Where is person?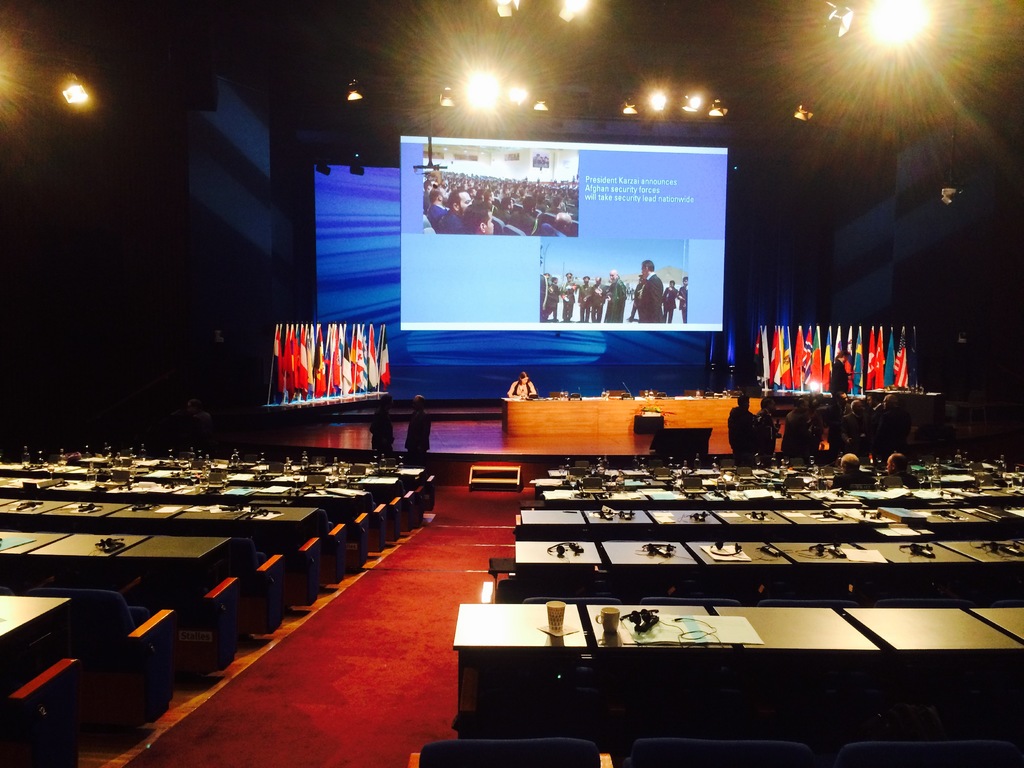
753,397,779,451.
